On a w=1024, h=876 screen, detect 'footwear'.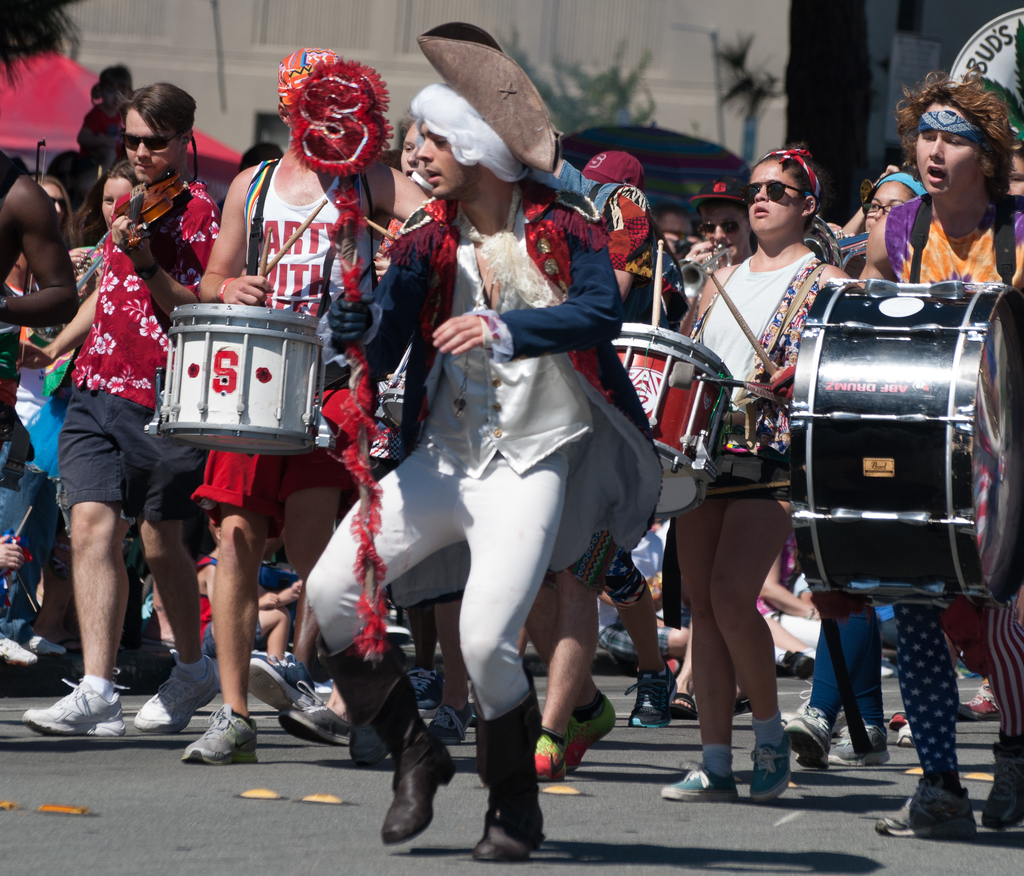
{"x1": 22, "y1": 629, "x2": 63, "y2": 652}.
